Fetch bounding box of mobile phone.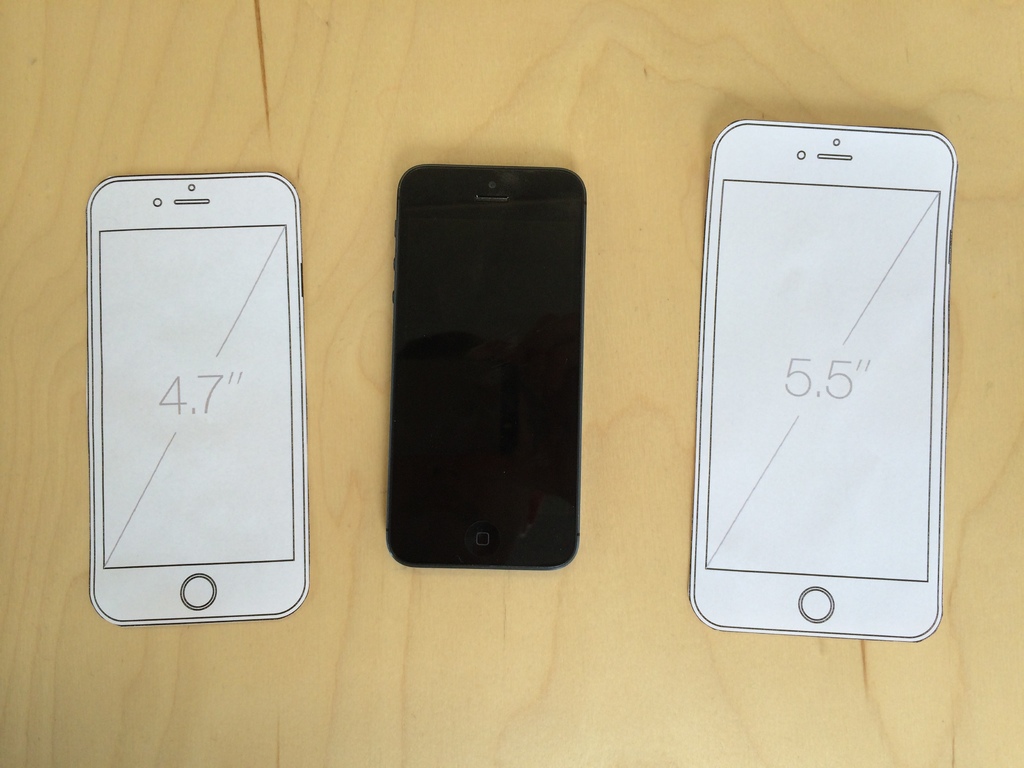
Bbox: [left=684, top=113, right=961, bottom=650].
